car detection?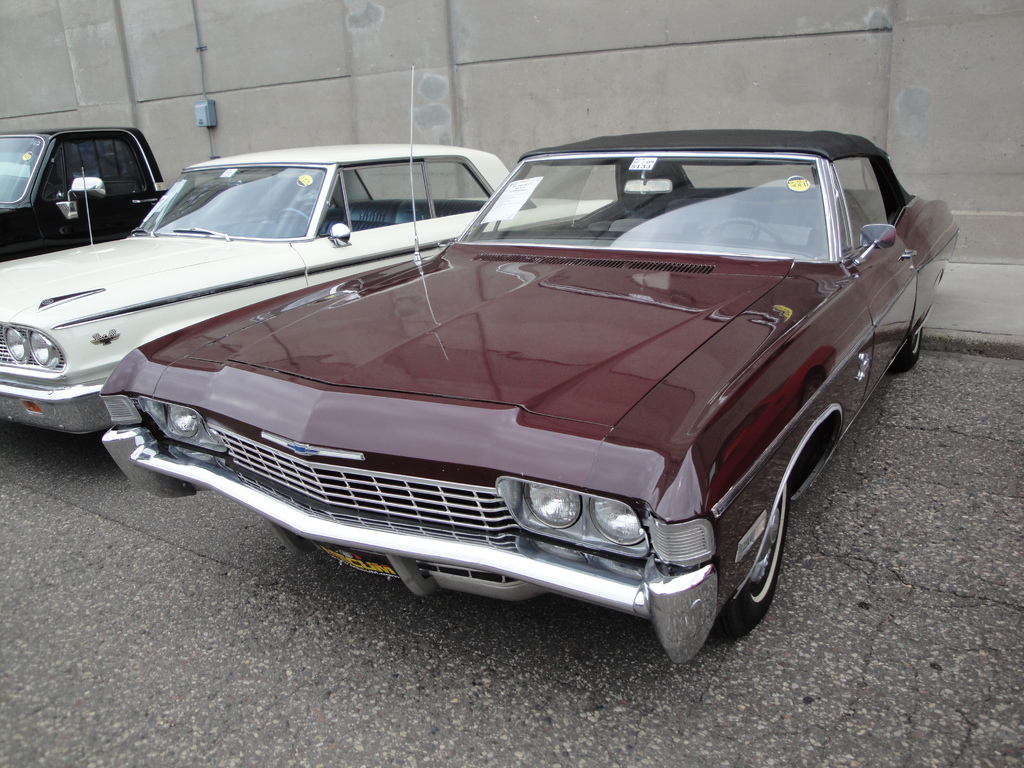
0/119/204/258
